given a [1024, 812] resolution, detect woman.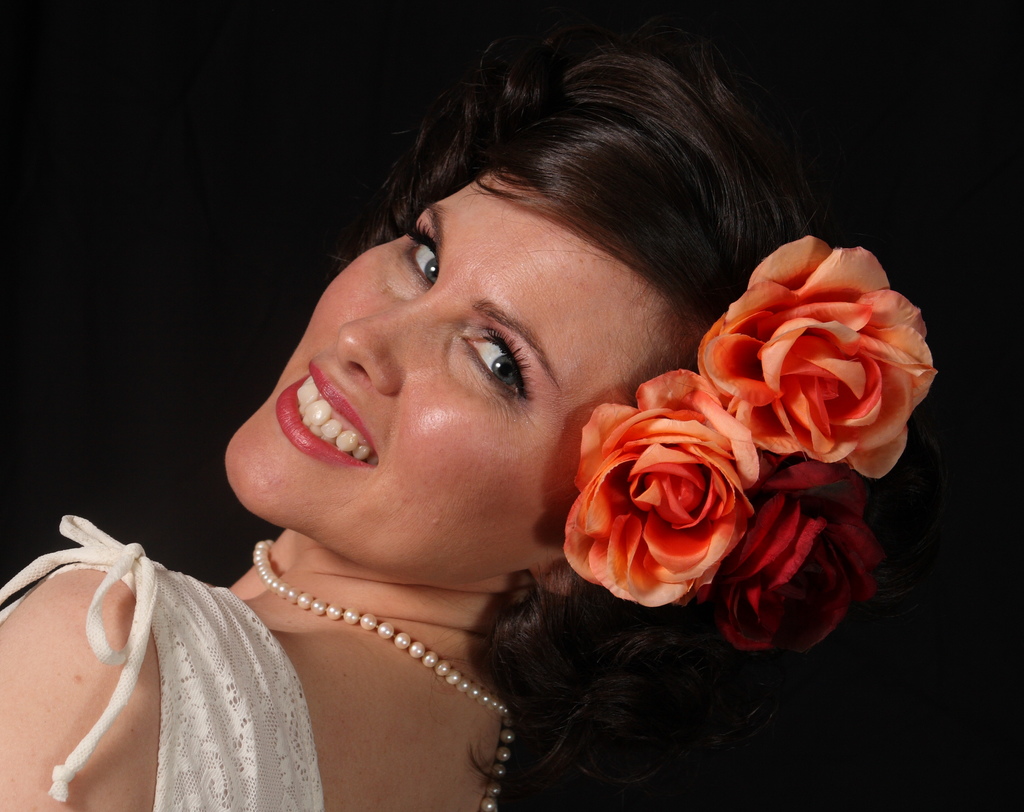
<region>24, 29, 1023, 811</region>.
